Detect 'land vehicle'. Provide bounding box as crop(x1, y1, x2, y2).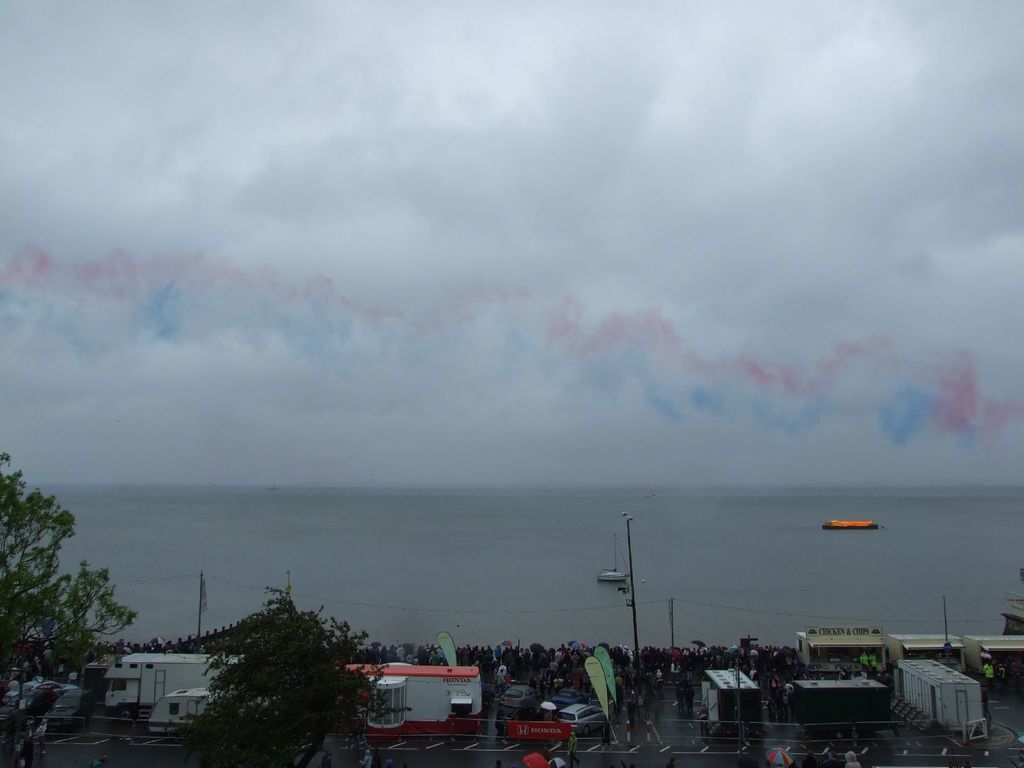
crop(144, 687, 234, 733).
